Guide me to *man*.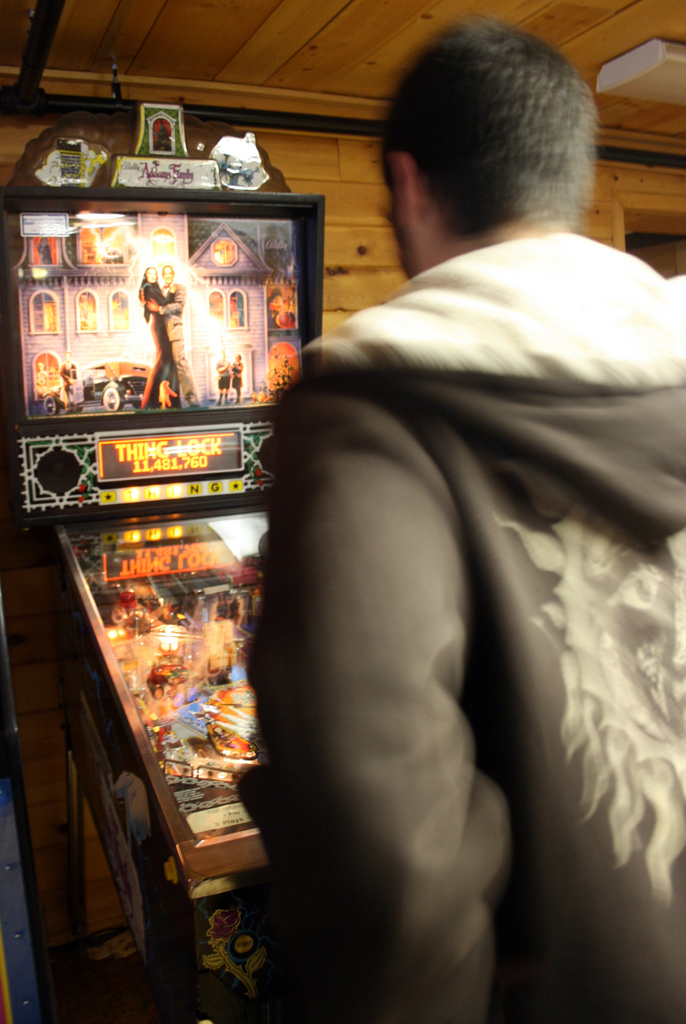
Guidance: locate(229, 349, 243, 399).
